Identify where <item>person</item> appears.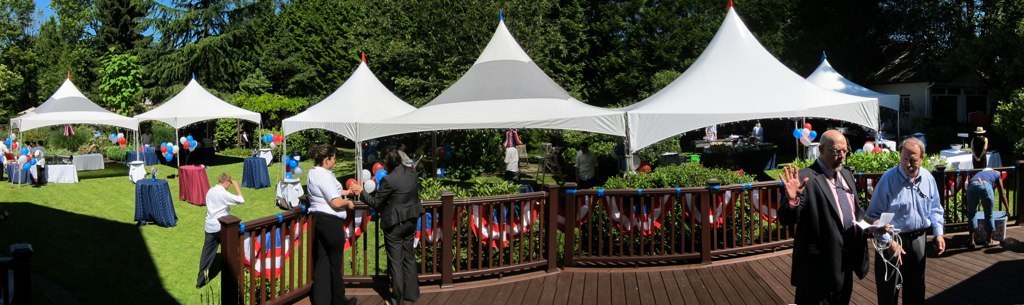
Appears at l=301, t=142, r=361, b=304.
